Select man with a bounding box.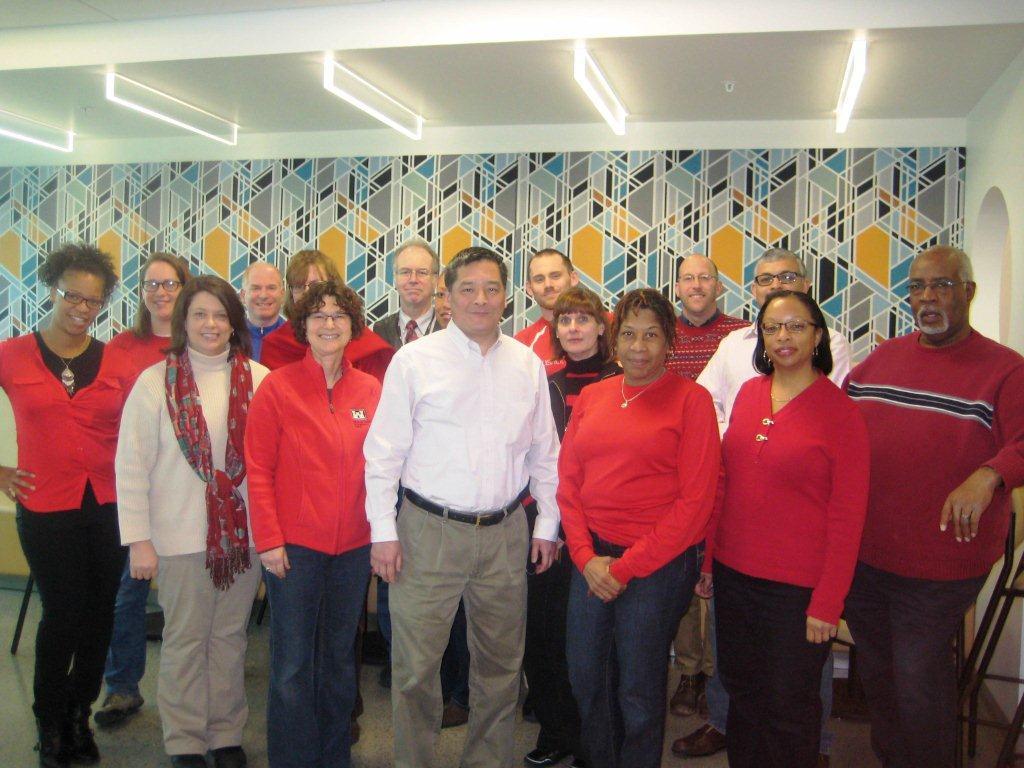
x1=364, y1=241, x2=559, y2=764.
